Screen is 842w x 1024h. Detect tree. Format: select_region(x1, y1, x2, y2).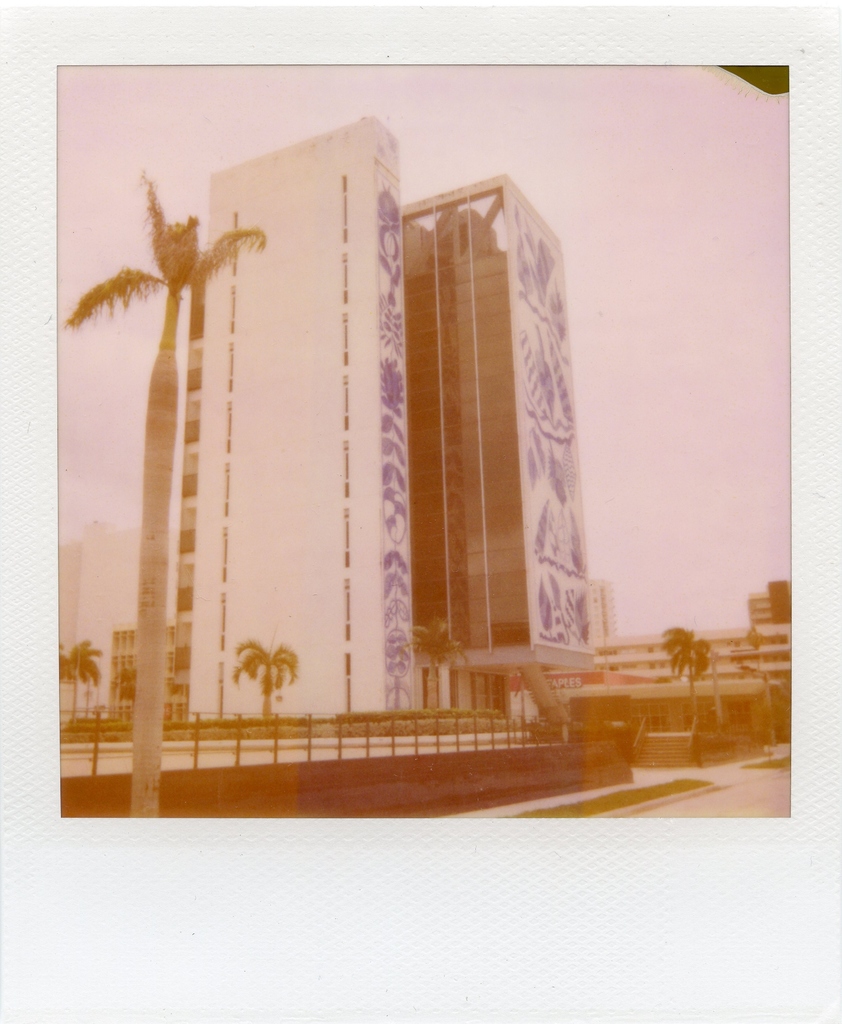
select_region(404, 614, 466, 727).
